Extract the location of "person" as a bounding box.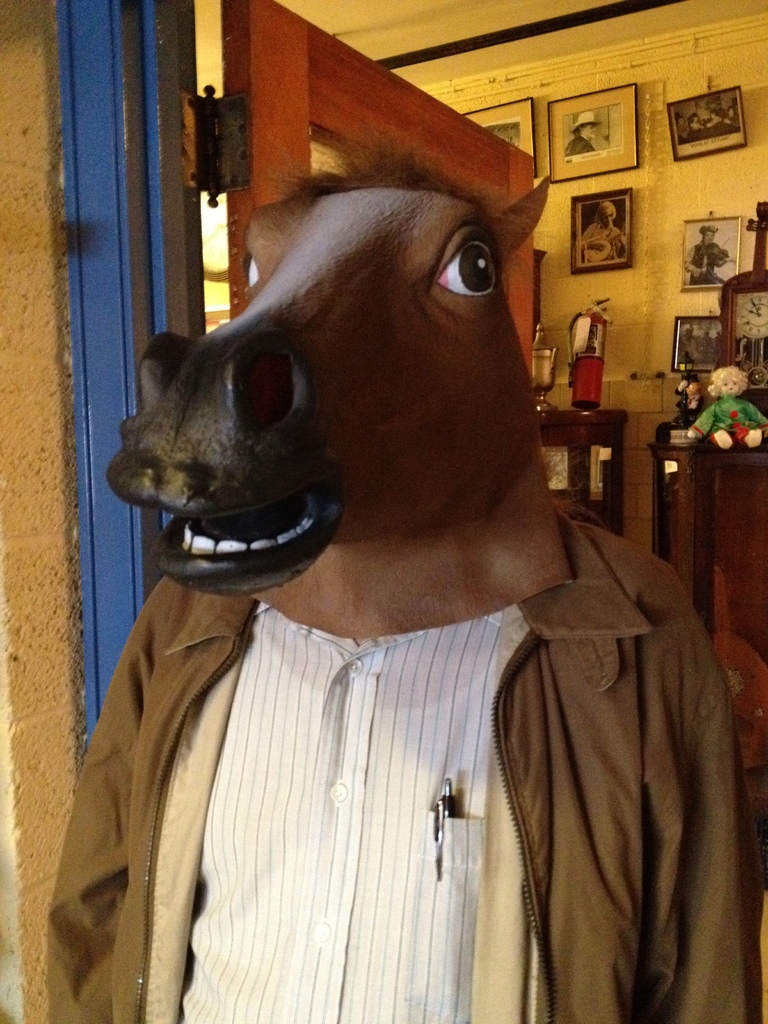
<box>90,93,754,1023</box>.
